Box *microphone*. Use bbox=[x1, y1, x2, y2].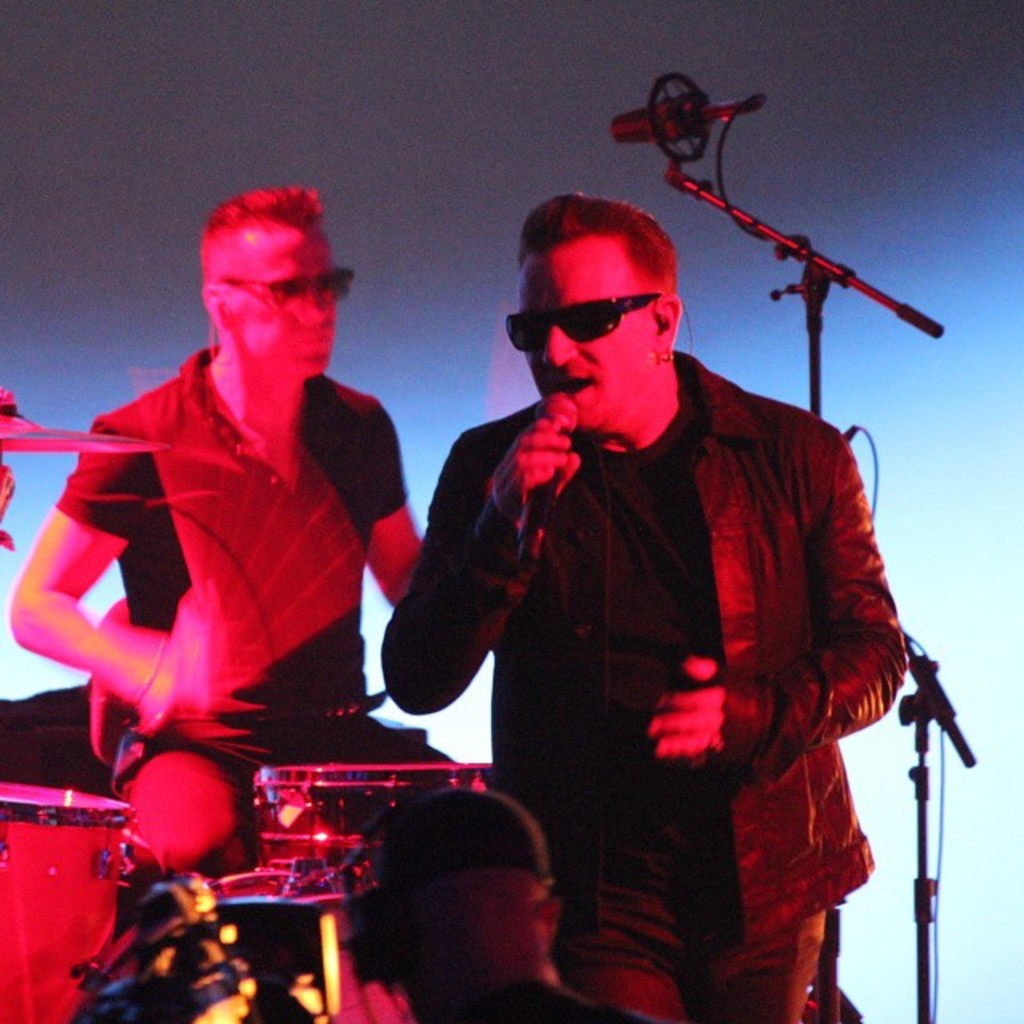
bbox=[531, 390, 576, 563].
